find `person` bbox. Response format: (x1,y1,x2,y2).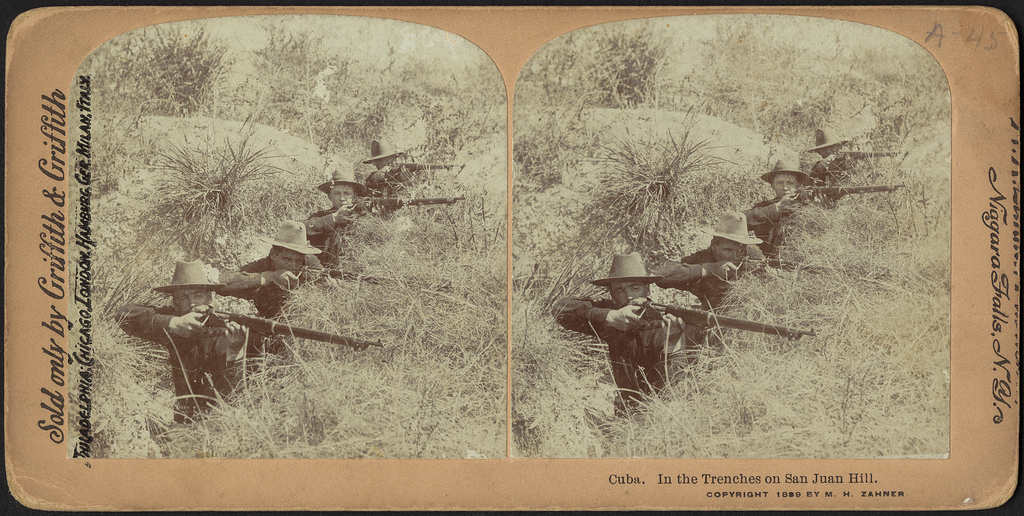
(543,250,697,422).
